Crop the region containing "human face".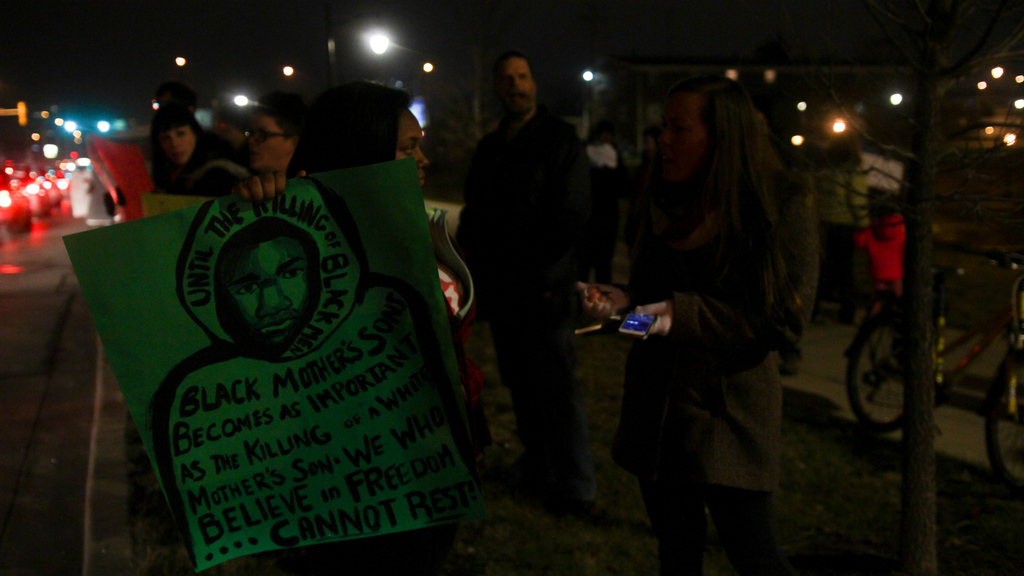
Crop region: rect(500, 58, 529, 115).
